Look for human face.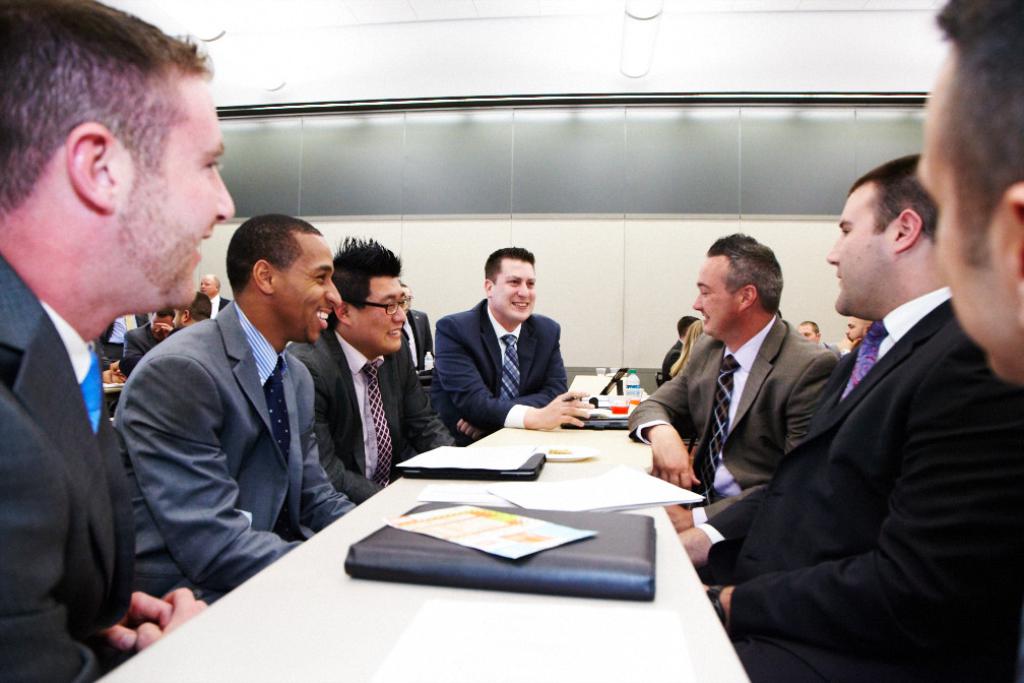
Found: box=[115, 81, 238, 312].
